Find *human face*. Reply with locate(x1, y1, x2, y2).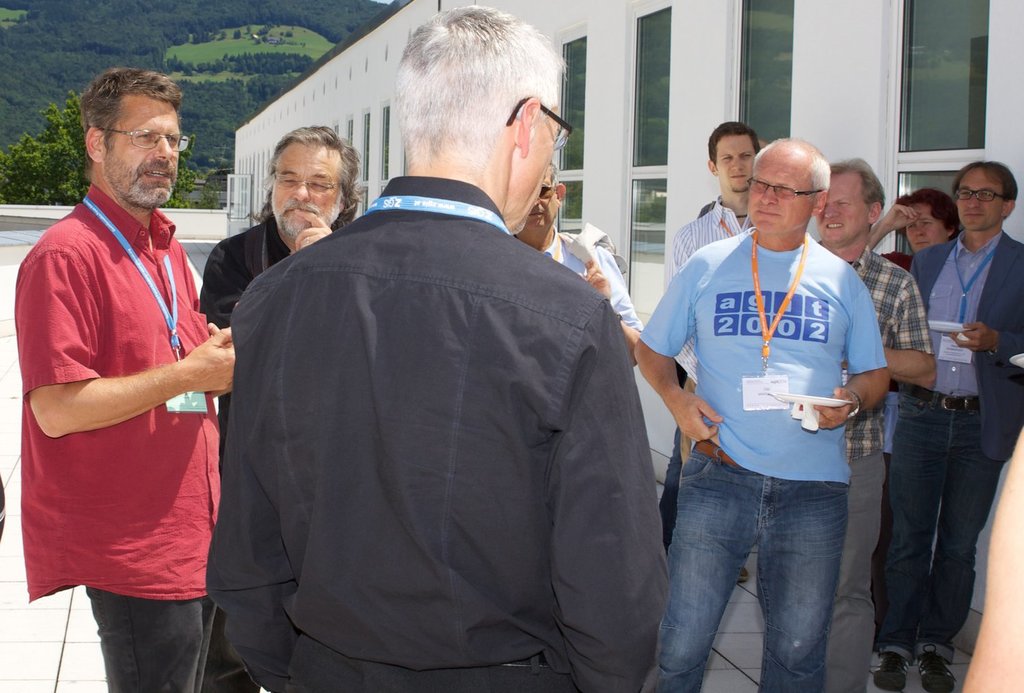
locate(815, 173, 866, 241).
